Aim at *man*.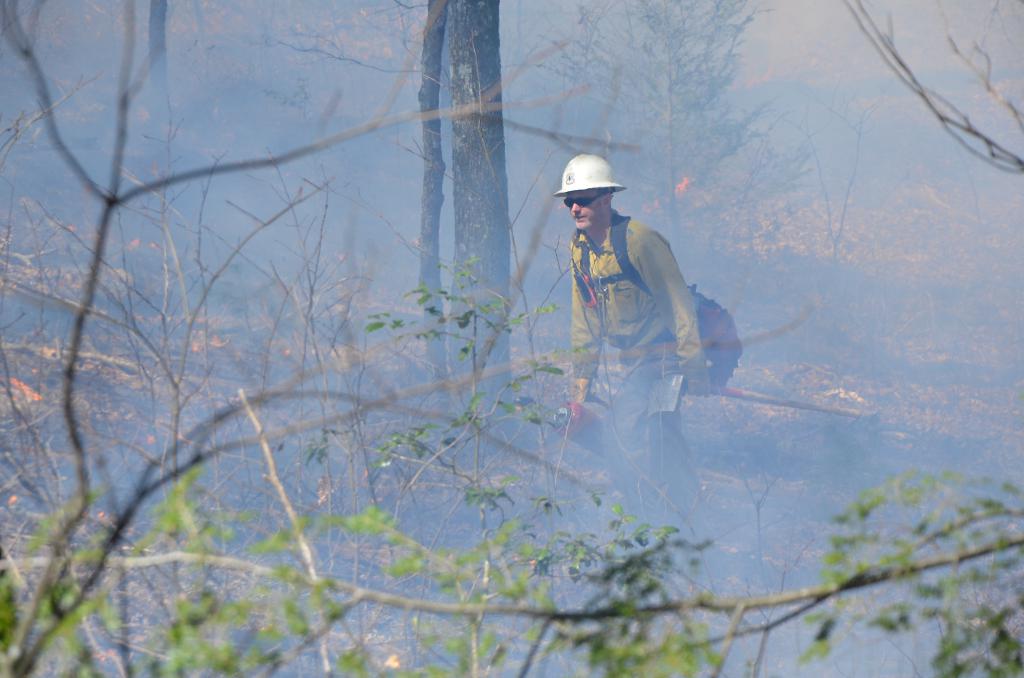
Aimed at box=[556, 154, 735, 540].
